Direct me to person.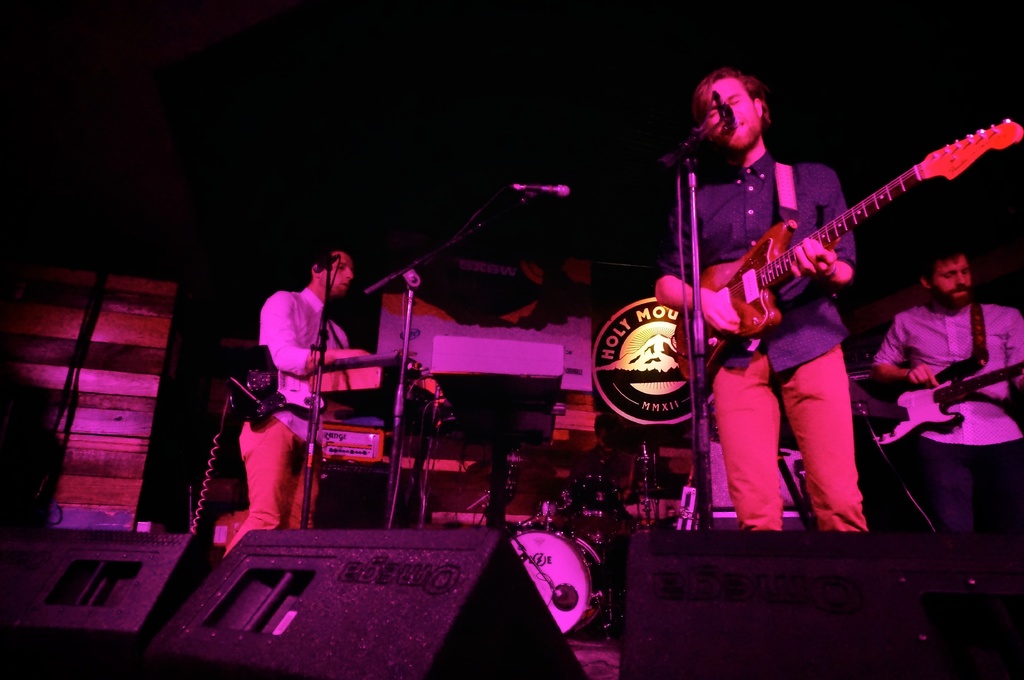
Direction: 655/60/860/532.
